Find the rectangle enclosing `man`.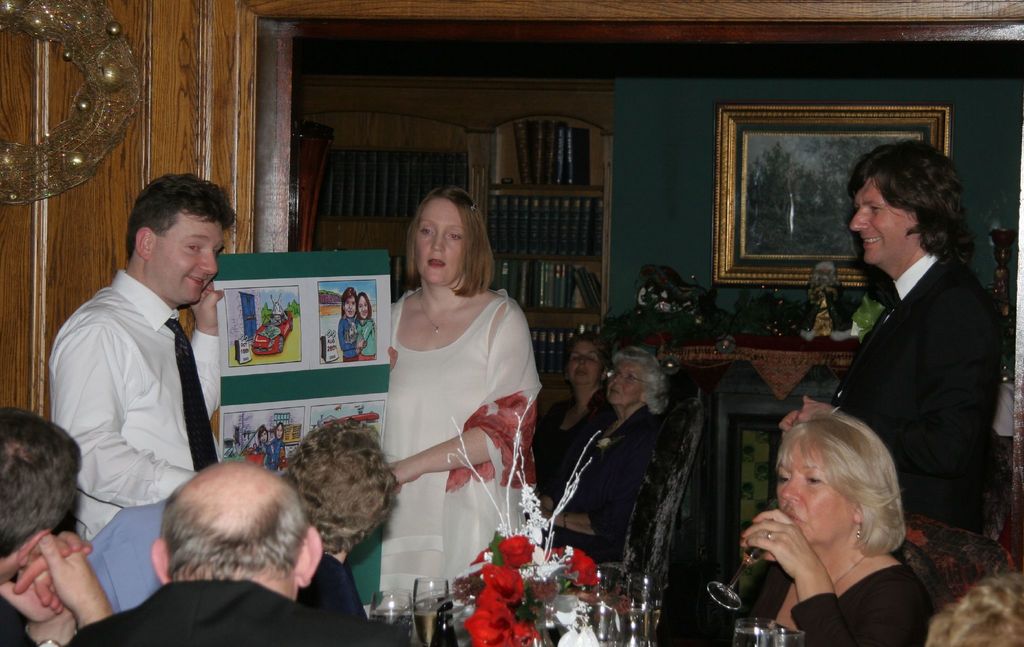
crop(0, 404, 115, 646).
